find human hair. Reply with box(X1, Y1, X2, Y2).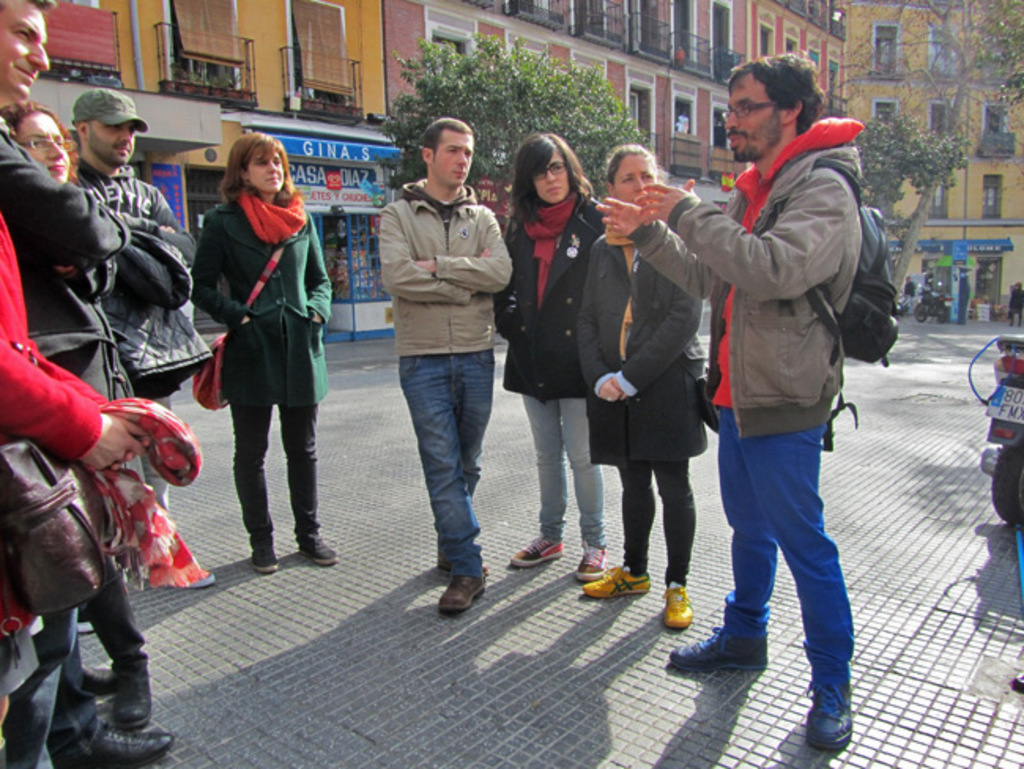
box(0, 95, 76, 167).
